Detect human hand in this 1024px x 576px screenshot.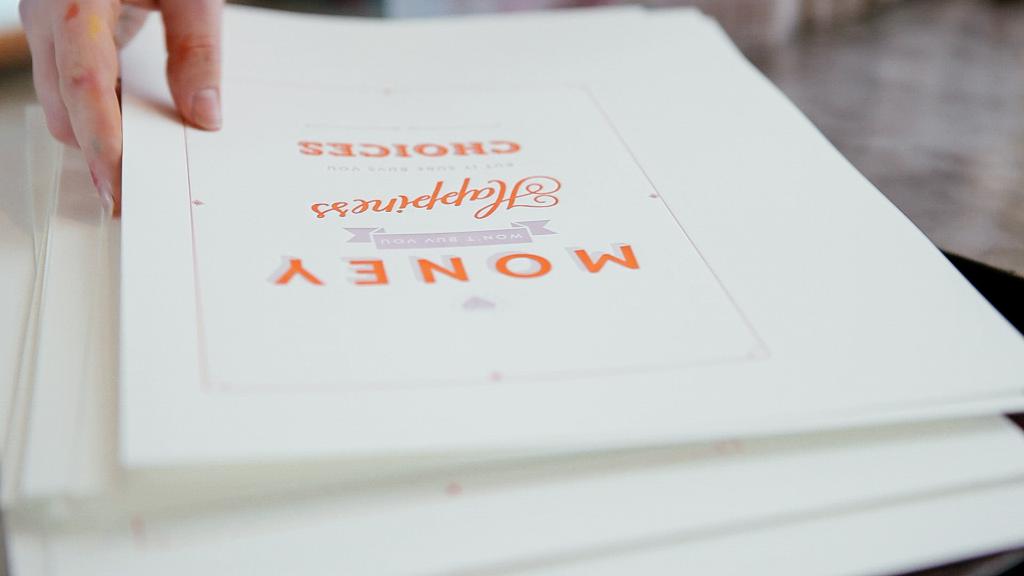
Detection: <bbox>8, 0, 225, 220</bbox>.
